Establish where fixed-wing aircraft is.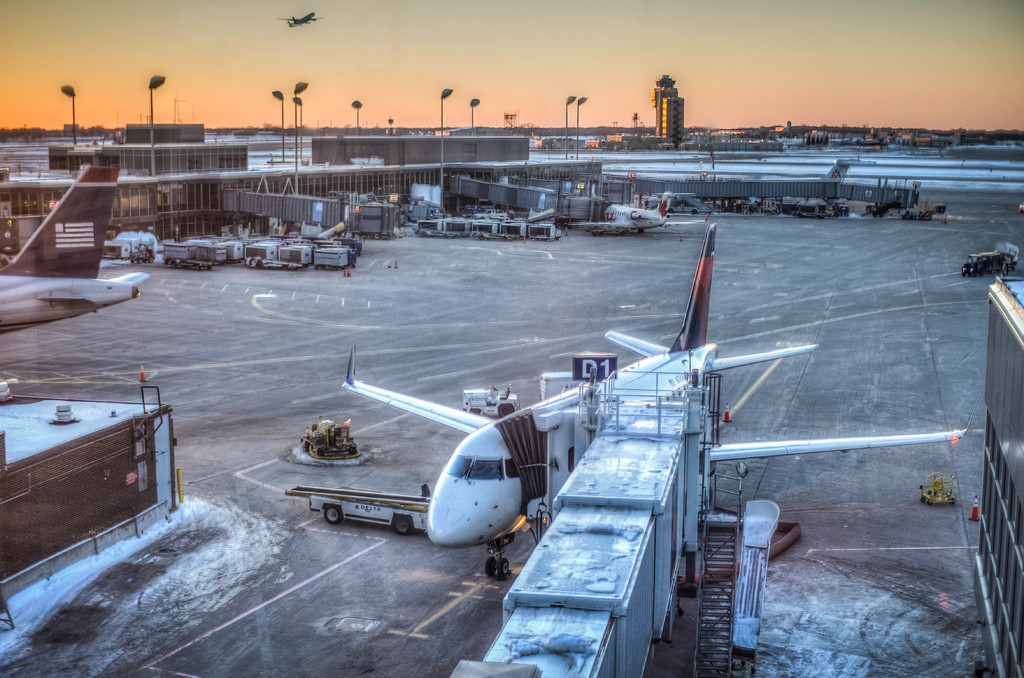
Established at BBox(340, 226, 968, 583).
